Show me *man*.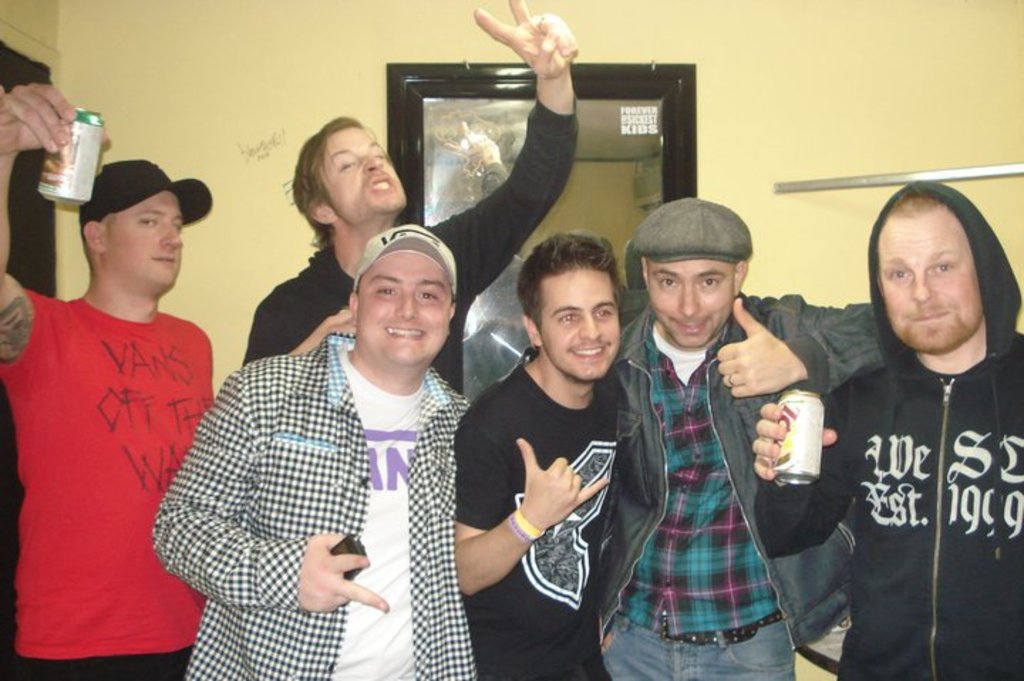
*man* is here: (left=455, top=235, right=622, bottom=680).
